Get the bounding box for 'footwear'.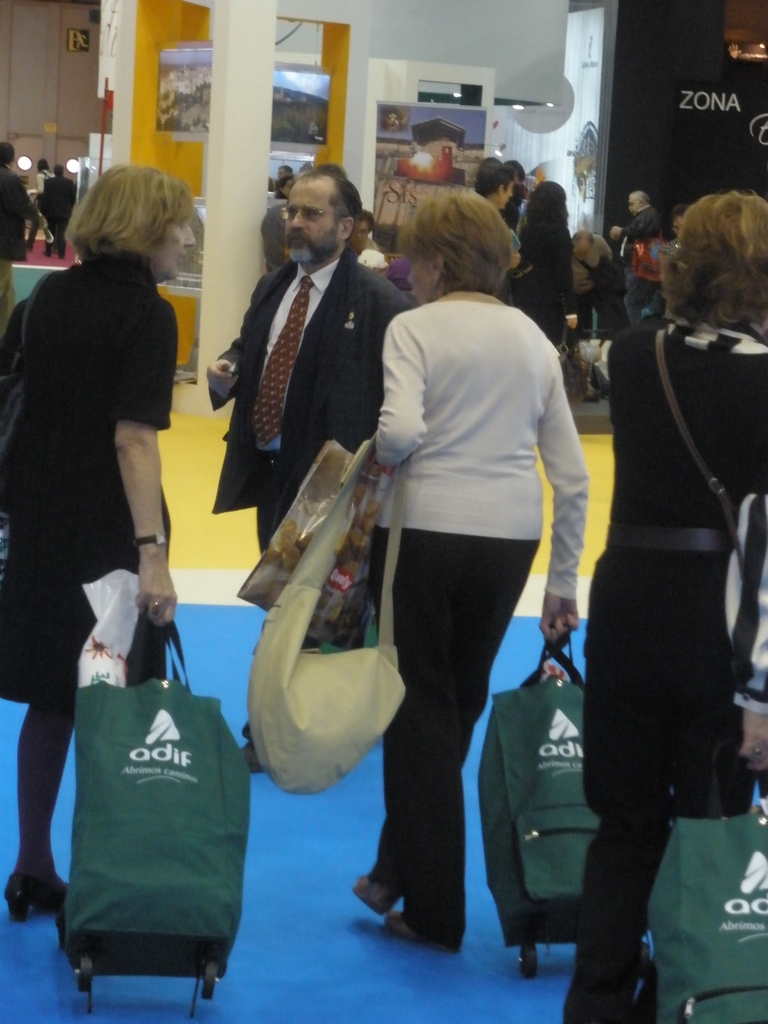
detection(237, 739, 272, 780).
